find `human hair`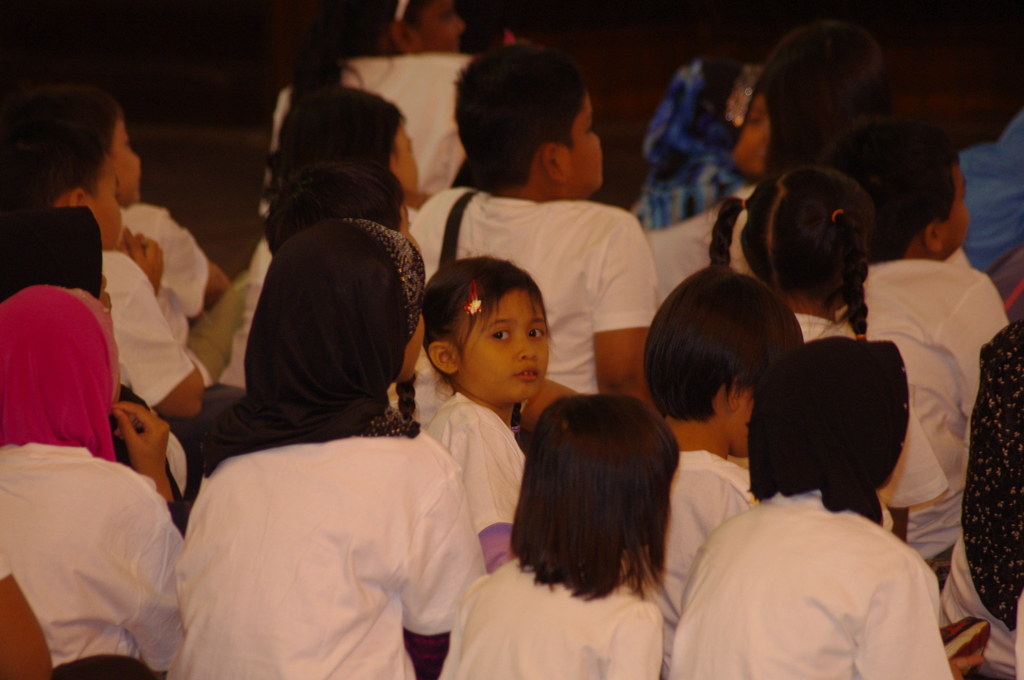
locate(282, 82, 403, 163)
